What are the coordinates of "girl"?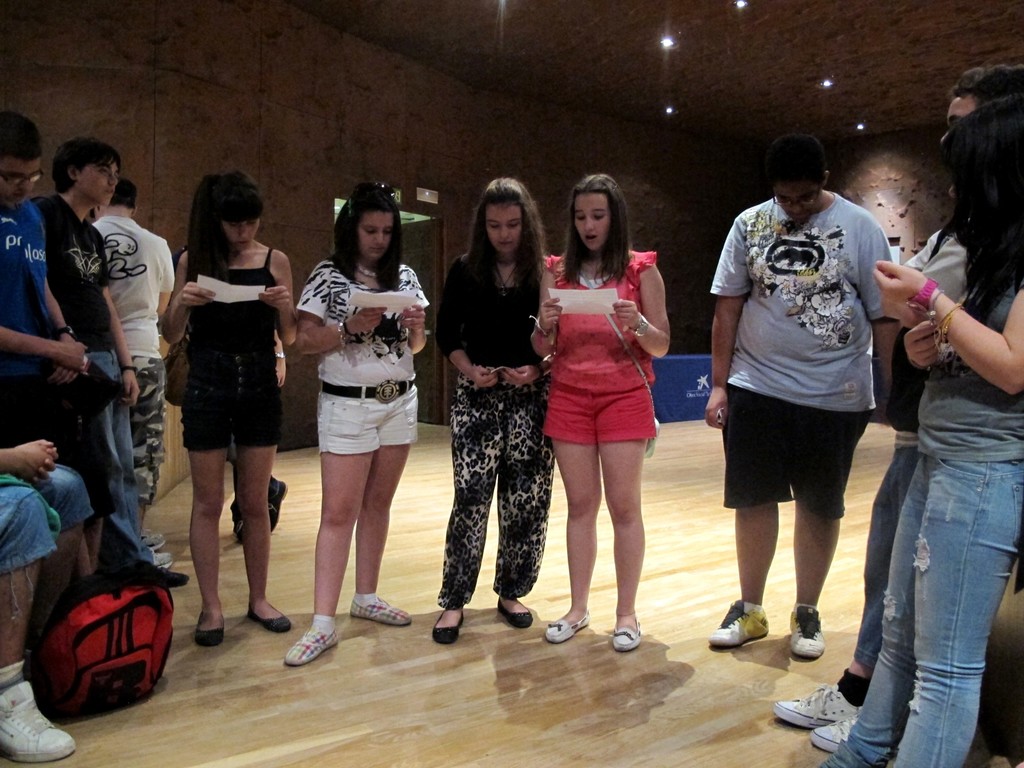
pyautogui.locateOnScreen(527, 175, 672, 653).
